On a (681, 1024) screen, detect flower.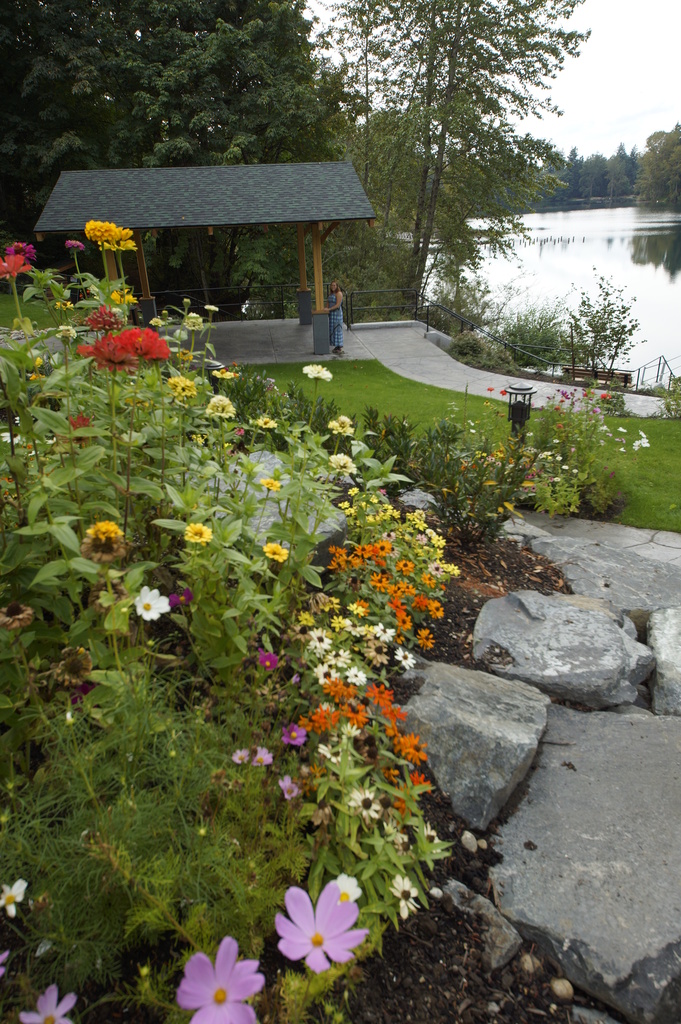
select_region(0, 252, 28, 278).
